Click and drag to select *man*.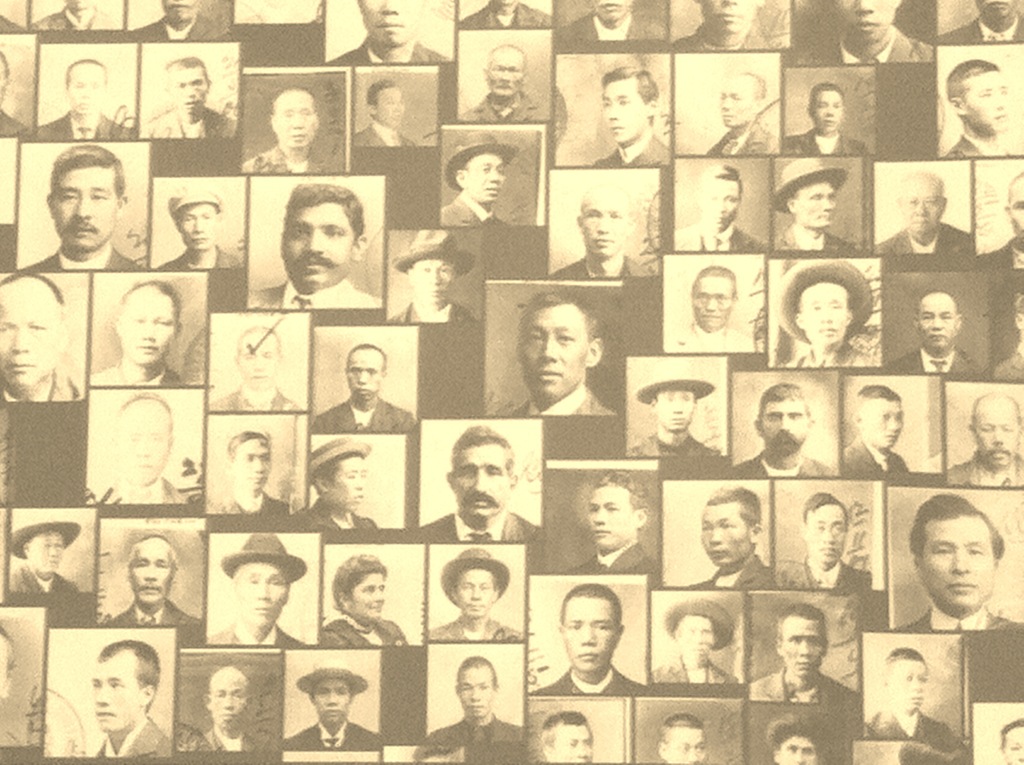
Selection: 993 291 1023 381.
